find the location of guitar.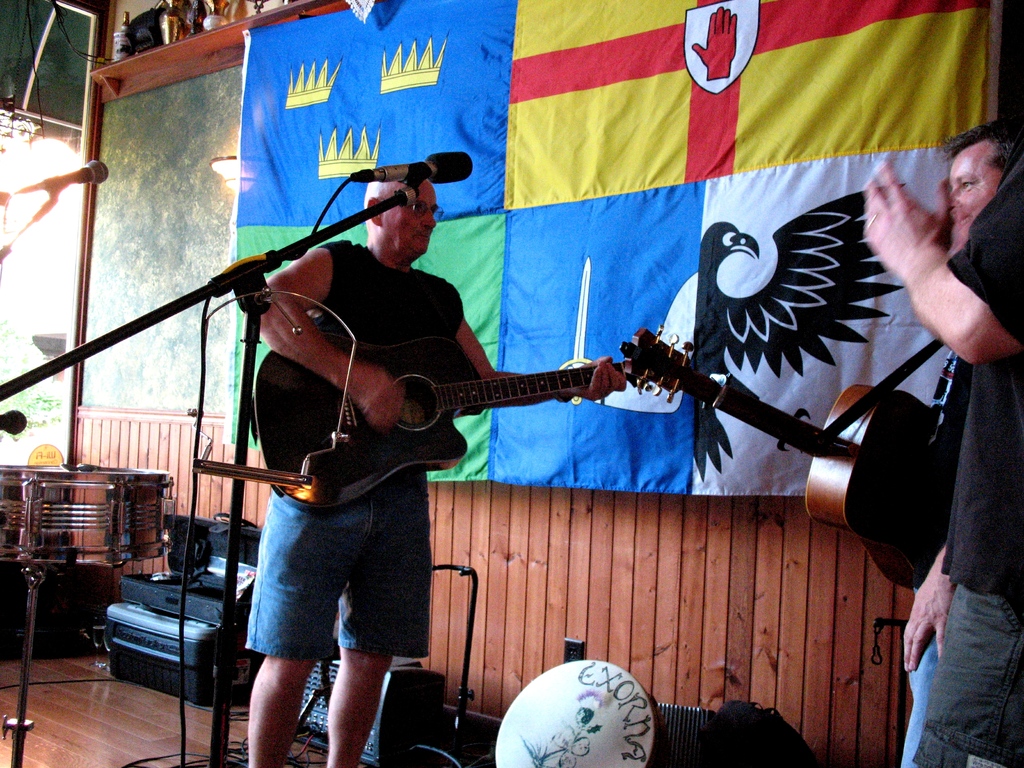
Location: (left=248, top=333, right=627, bottom=518).
